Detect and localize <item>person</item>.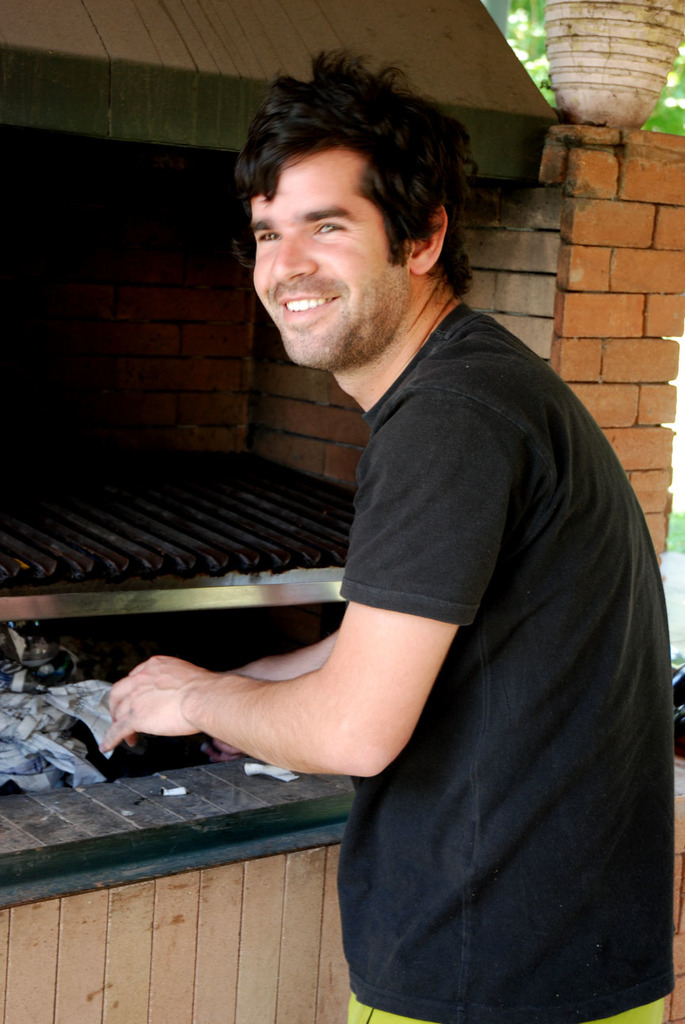
Localized at (x1=135, y1=92, x2=654, y2=986).
